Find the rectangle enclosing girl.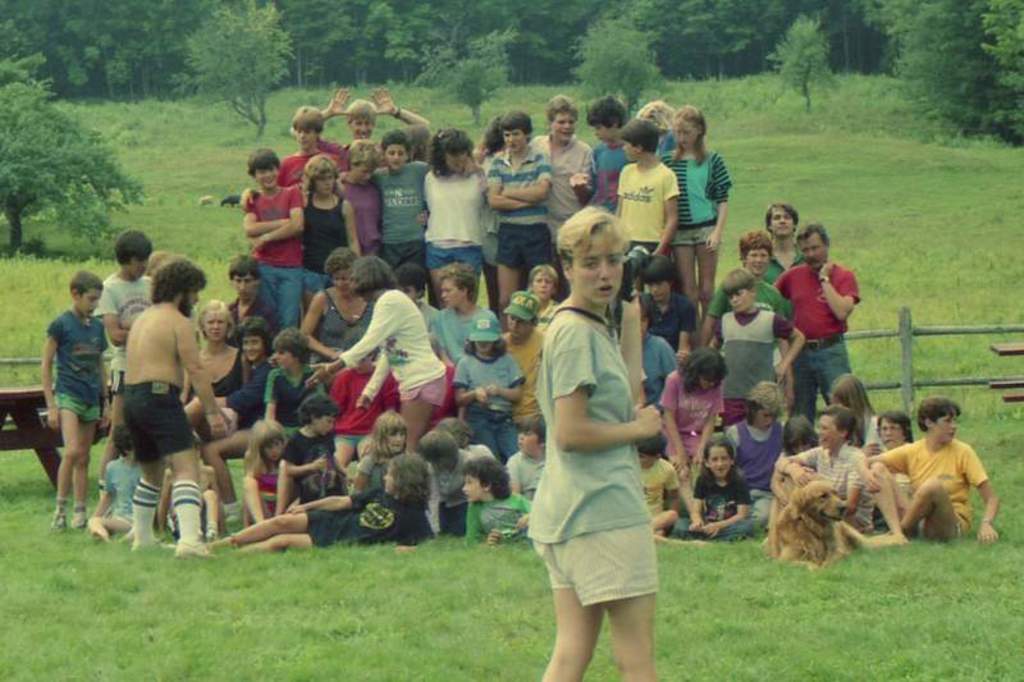
(419, 127, 492, 302).
